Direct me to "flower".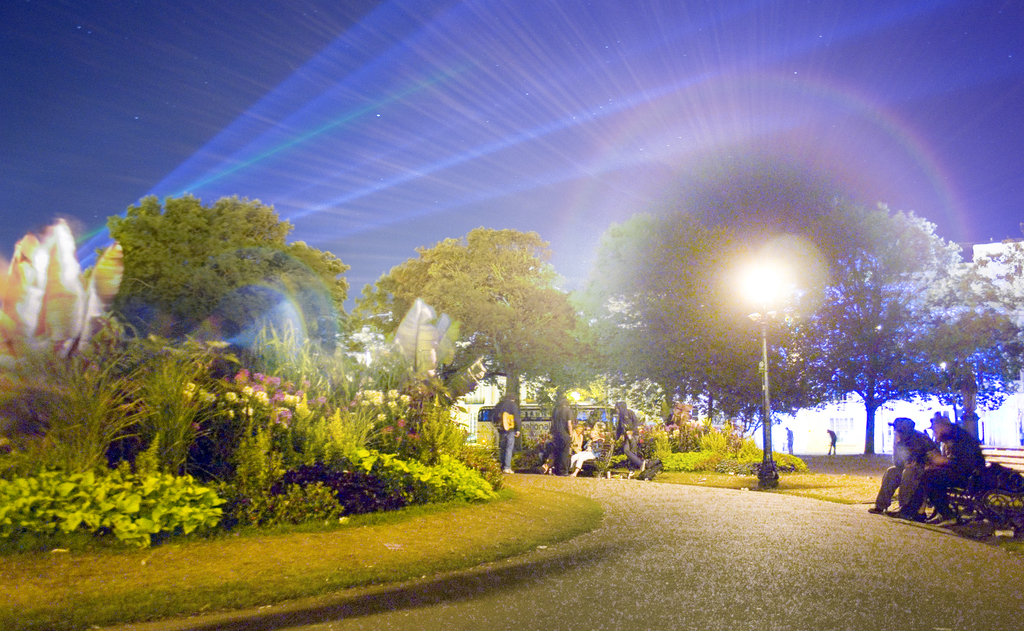
Direction: region(189, 391, 213, 415).
